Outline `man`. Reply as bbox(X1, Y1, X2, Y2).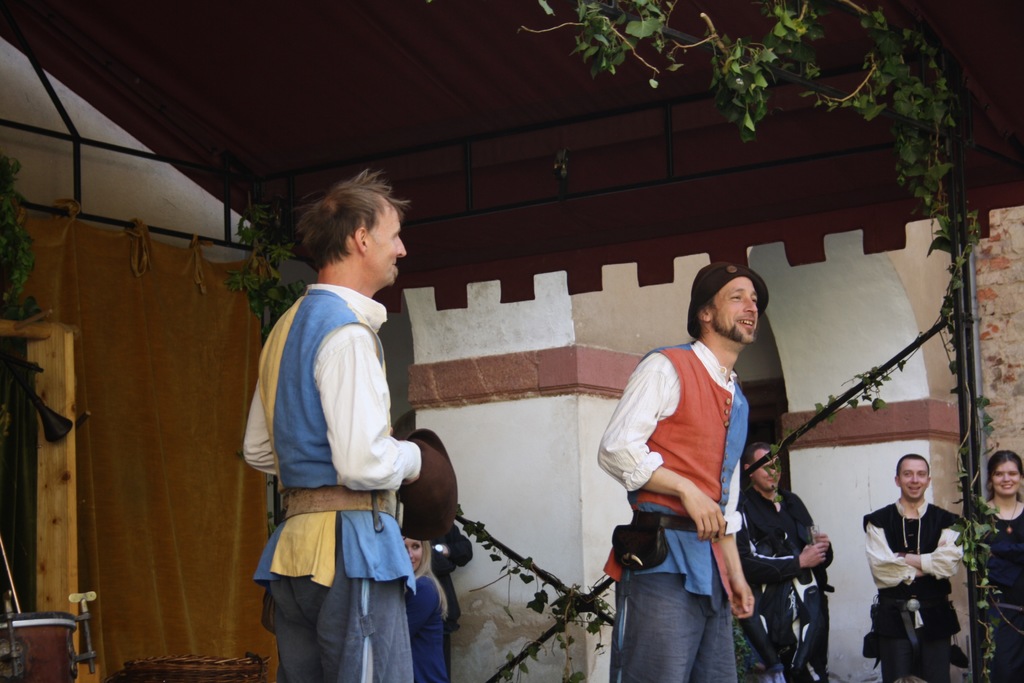
bbox(241, 172, 460, 682).
